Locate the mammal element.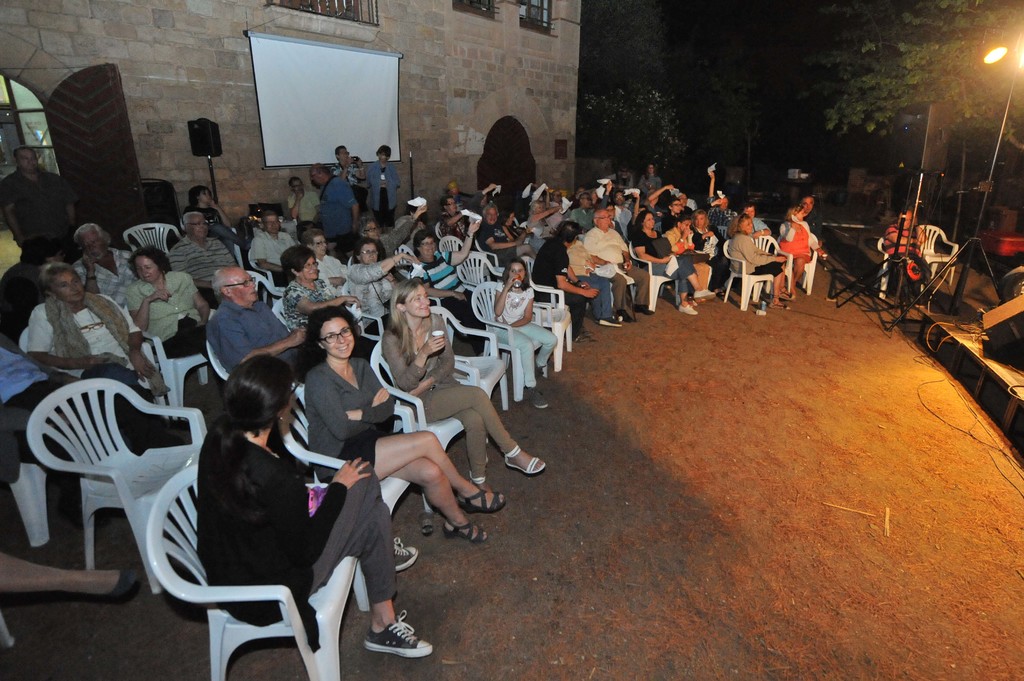
Element bbox: select_region(467, 178, 504, 218).
